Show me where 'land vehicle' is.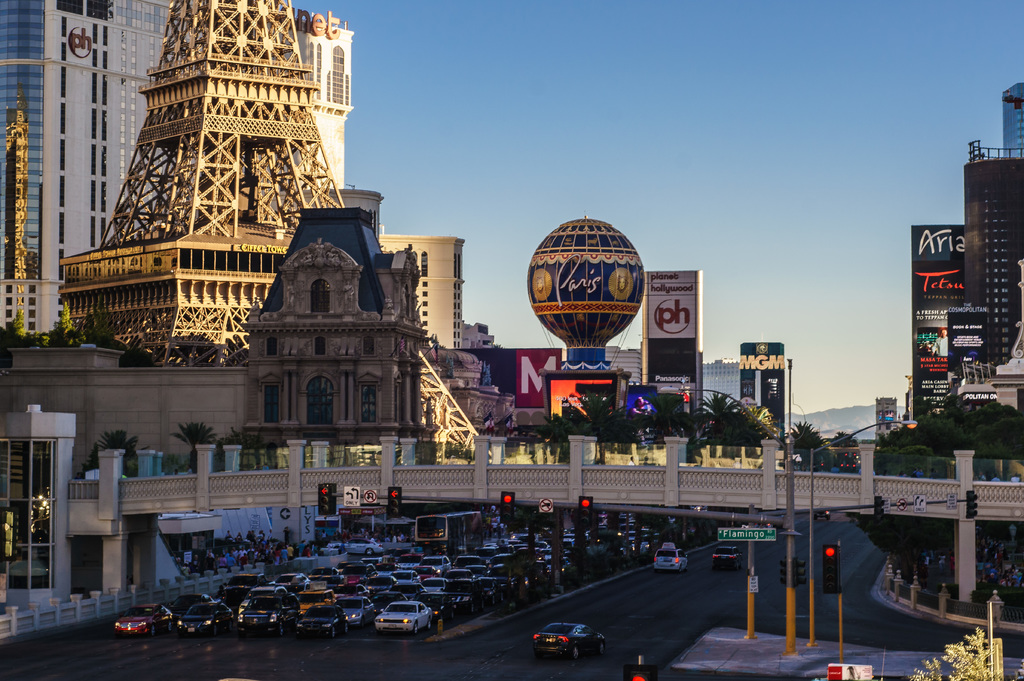
'land vehicle' is at detection(652, 542, 687, 575).
